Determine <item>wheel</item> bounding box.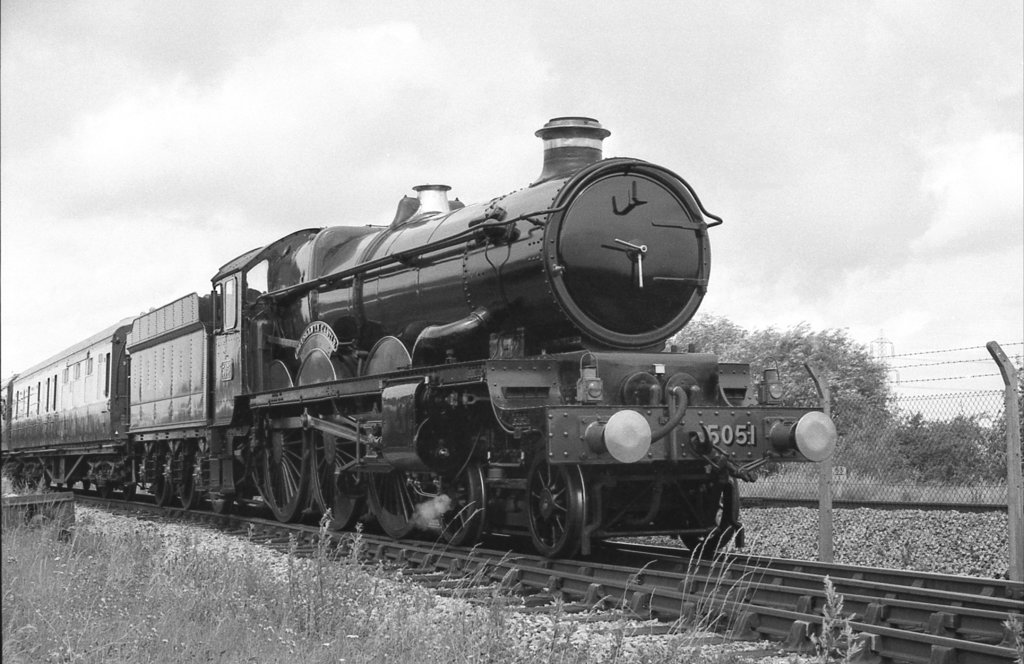
Determined: detection(175, 470, 202, 510).
